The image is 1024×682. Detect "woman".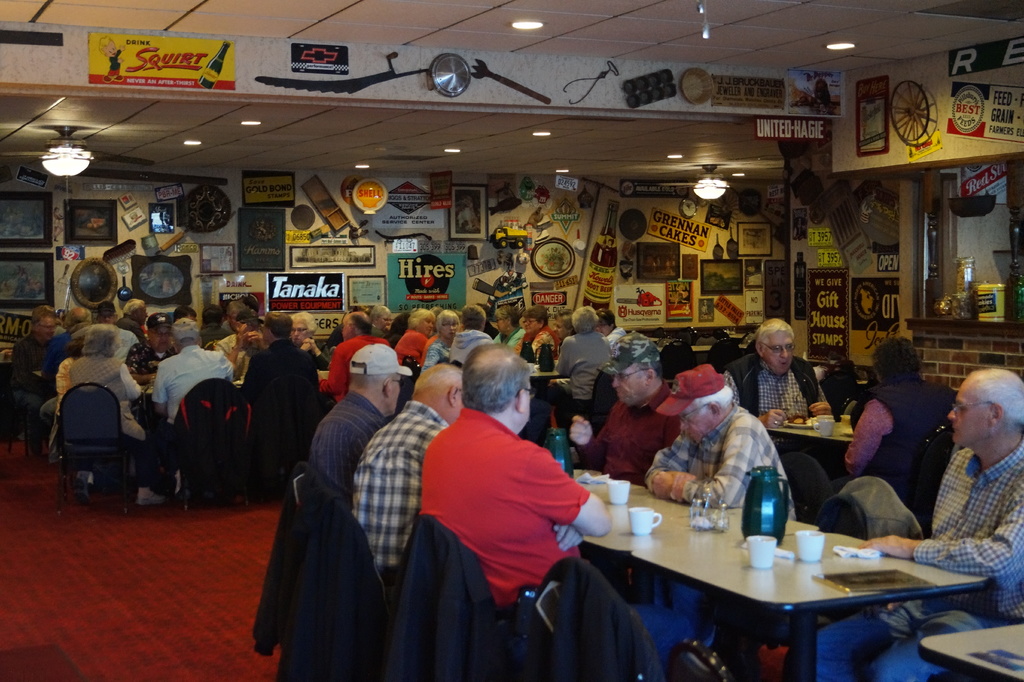
Detection: [65, 324, 165, 512].
